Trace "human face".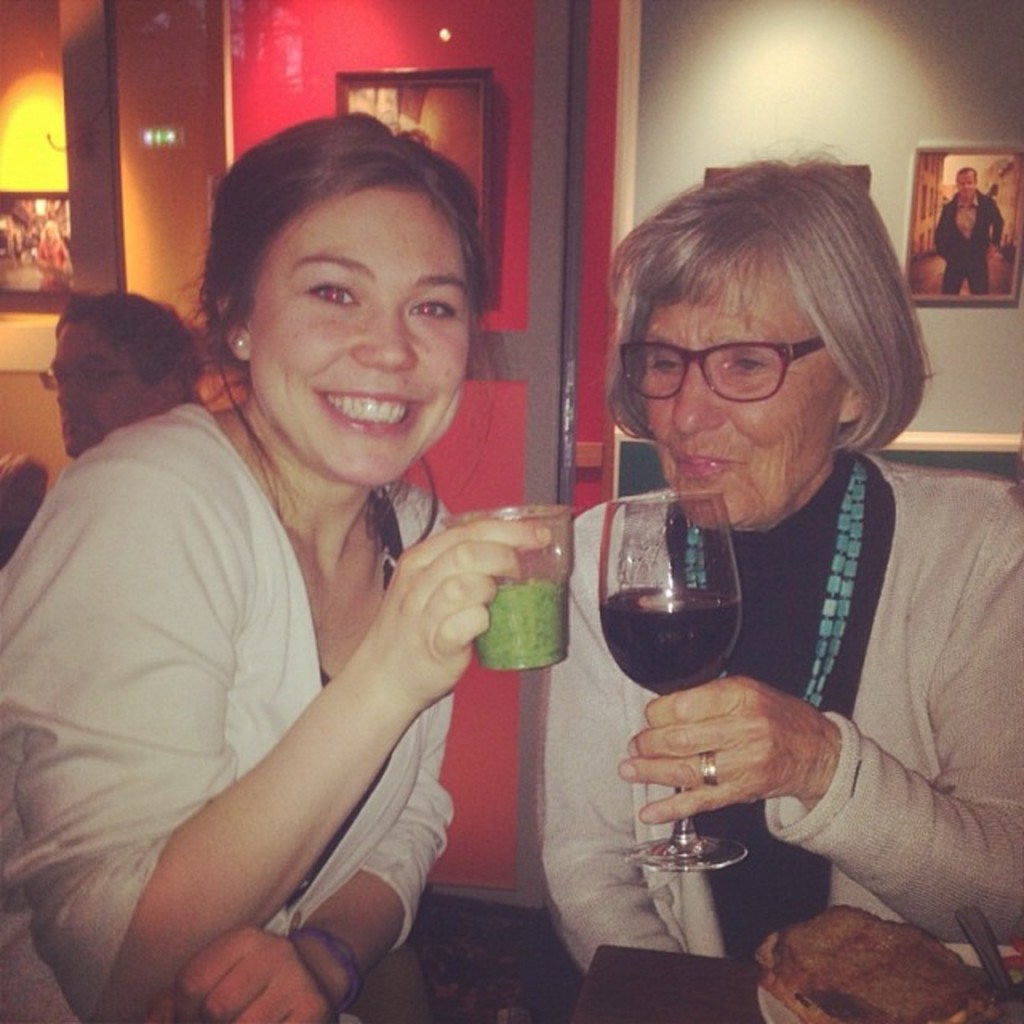
Traced to 251/190/475/496.
